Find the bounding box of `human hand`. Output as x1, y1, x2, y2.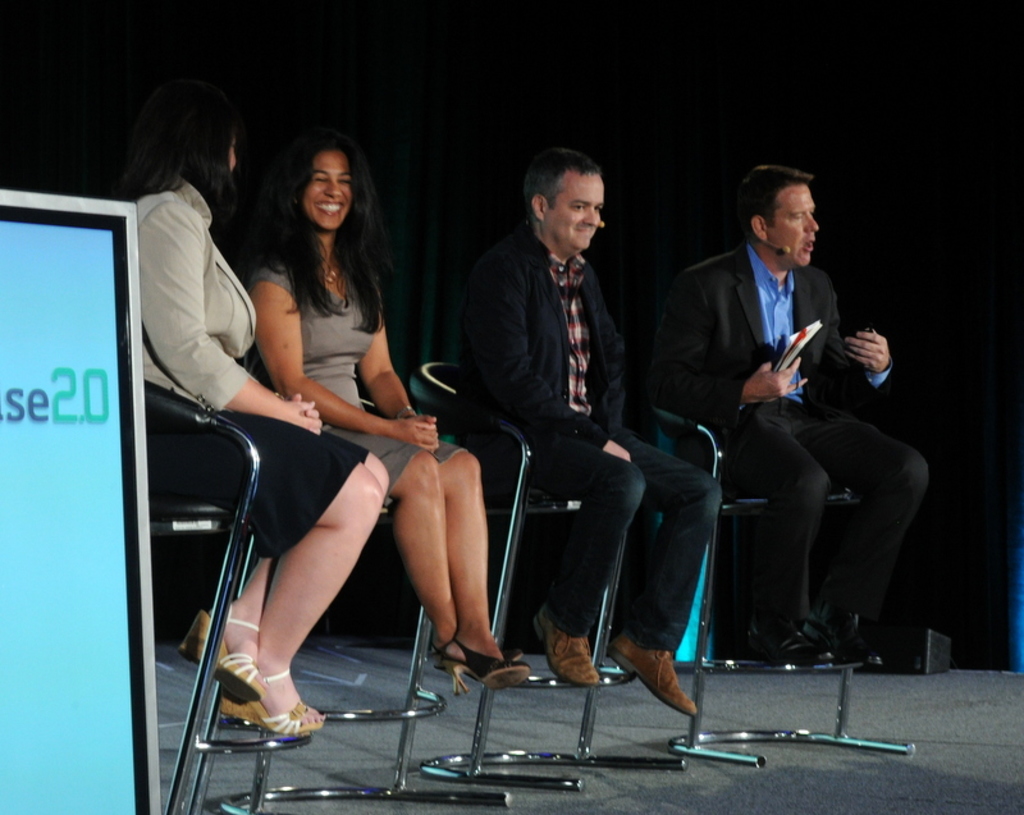
596, 438, 634, 466.
